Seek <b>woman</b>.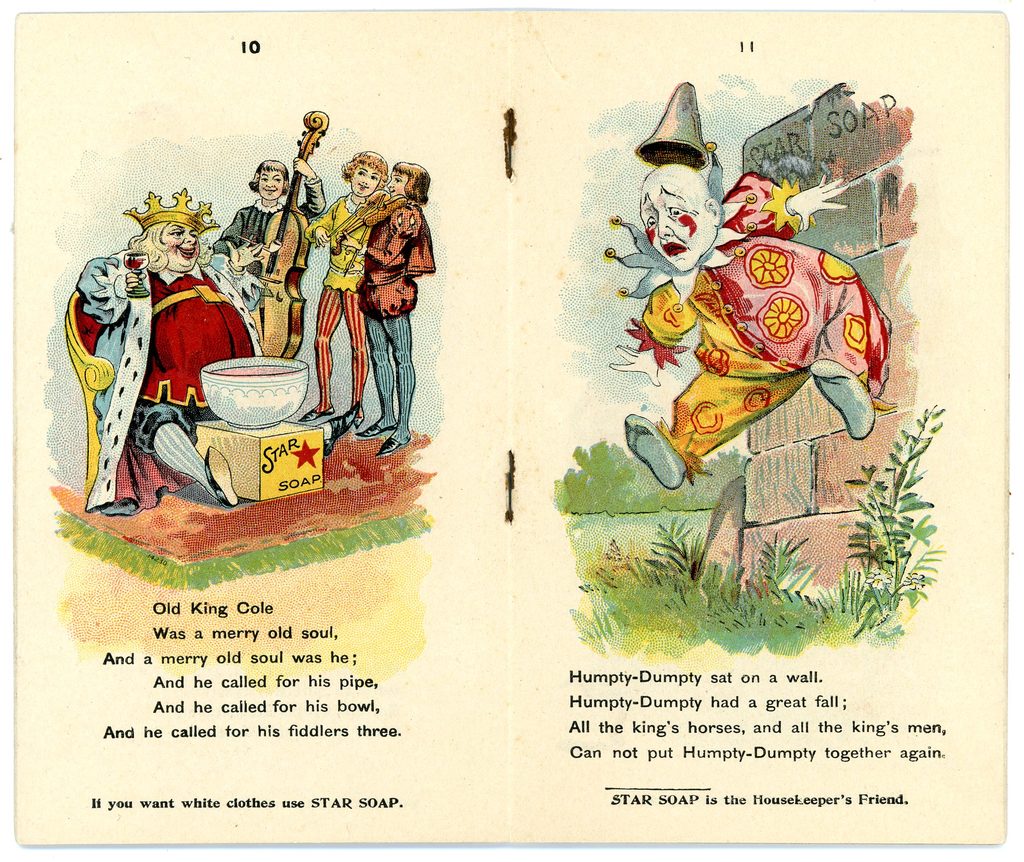
214, 152, 325, 309.
